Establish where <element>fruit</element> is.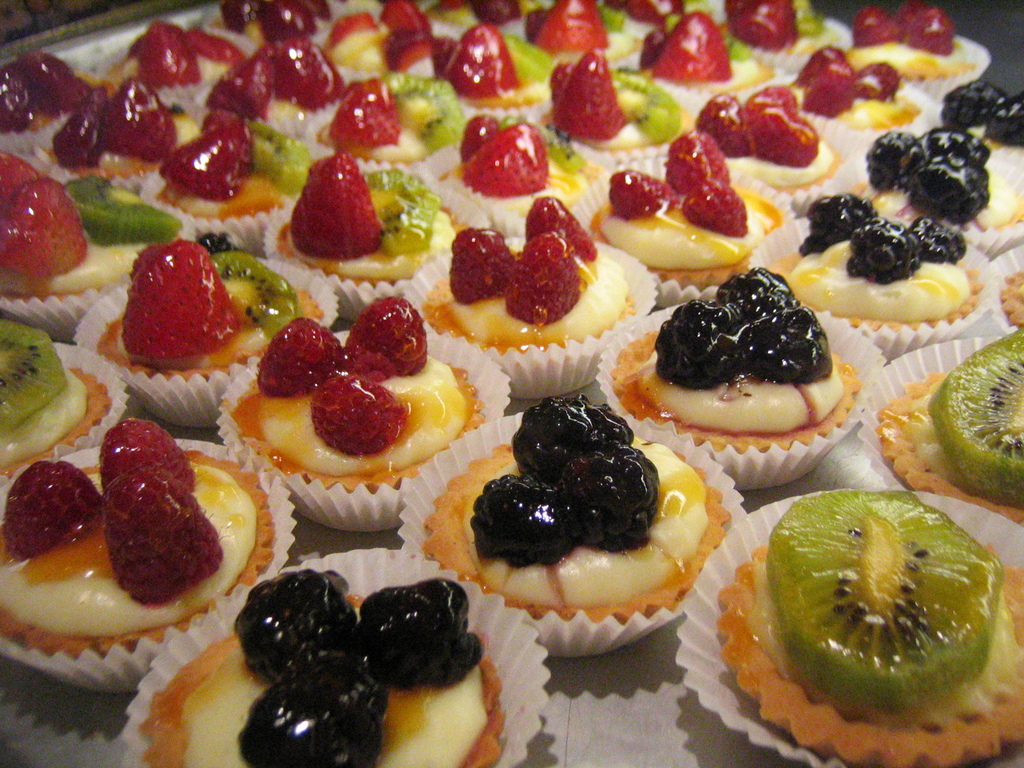
Established at (x1=102, y1=461, x2=221, y2=603).
